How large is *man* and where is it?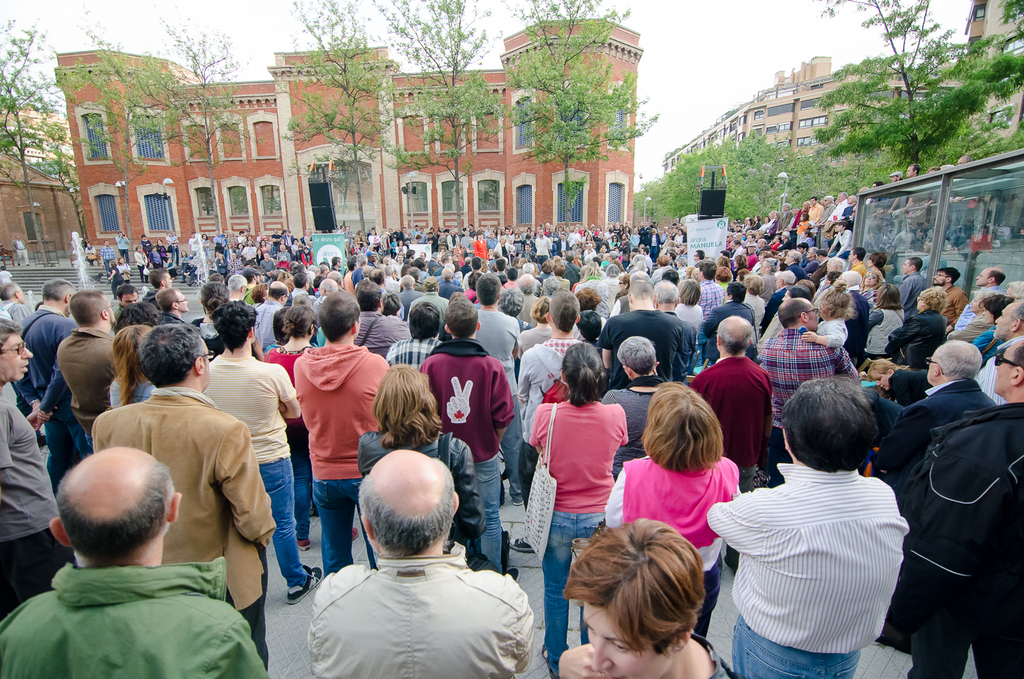
Bounding box: 816 255 847 297.
